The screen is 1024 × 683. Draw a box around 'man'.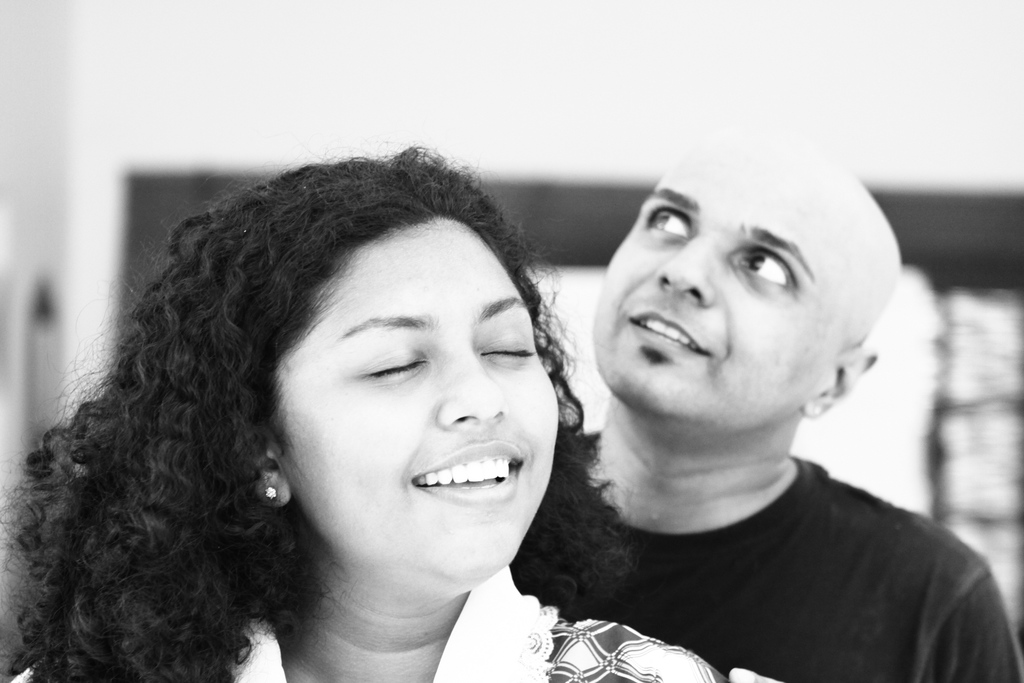
<bbox>494, 123, 1013, 682</bbox>.
